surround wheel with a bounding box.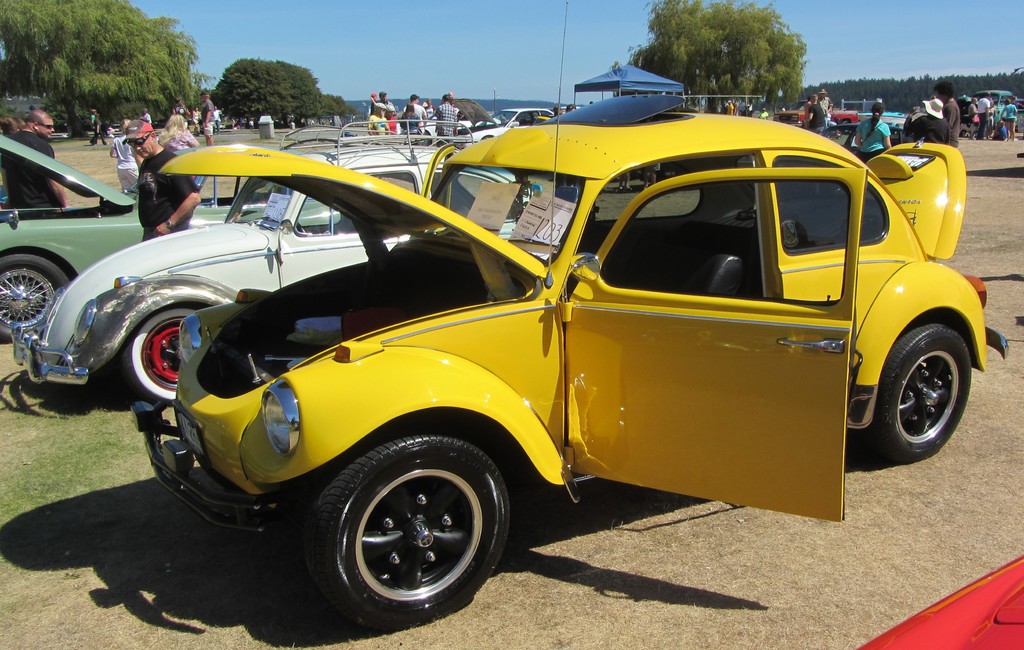
(122, 304, 214, 400).
